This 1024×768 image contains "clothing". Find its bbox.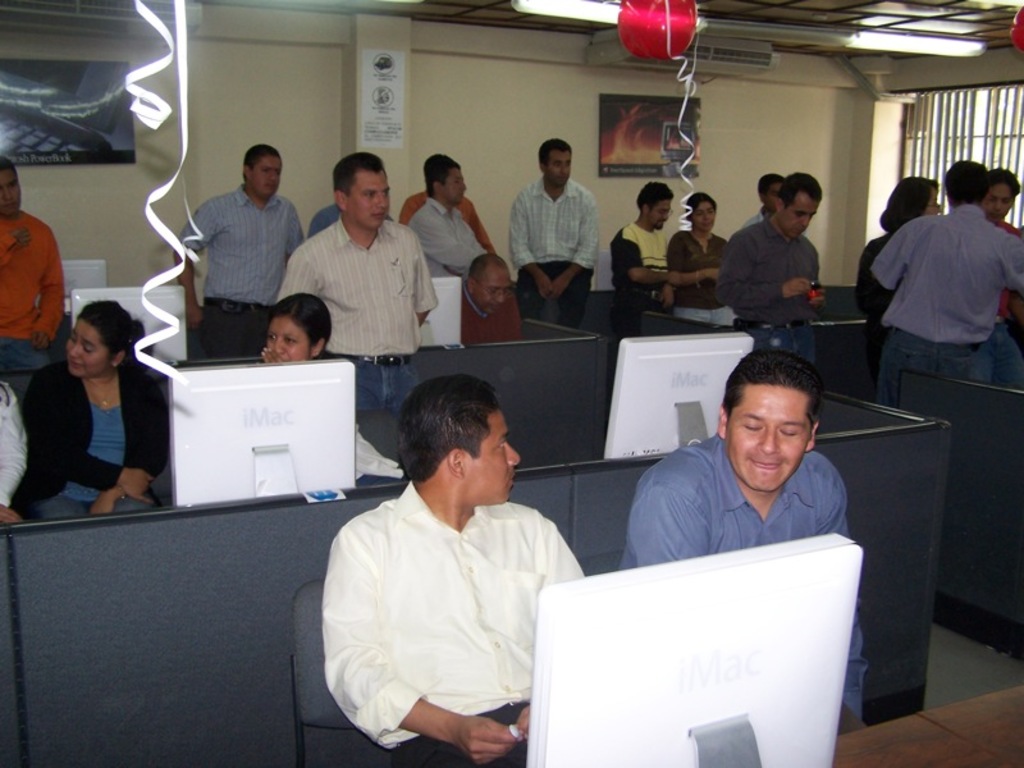
170, 193, 312, 356.
